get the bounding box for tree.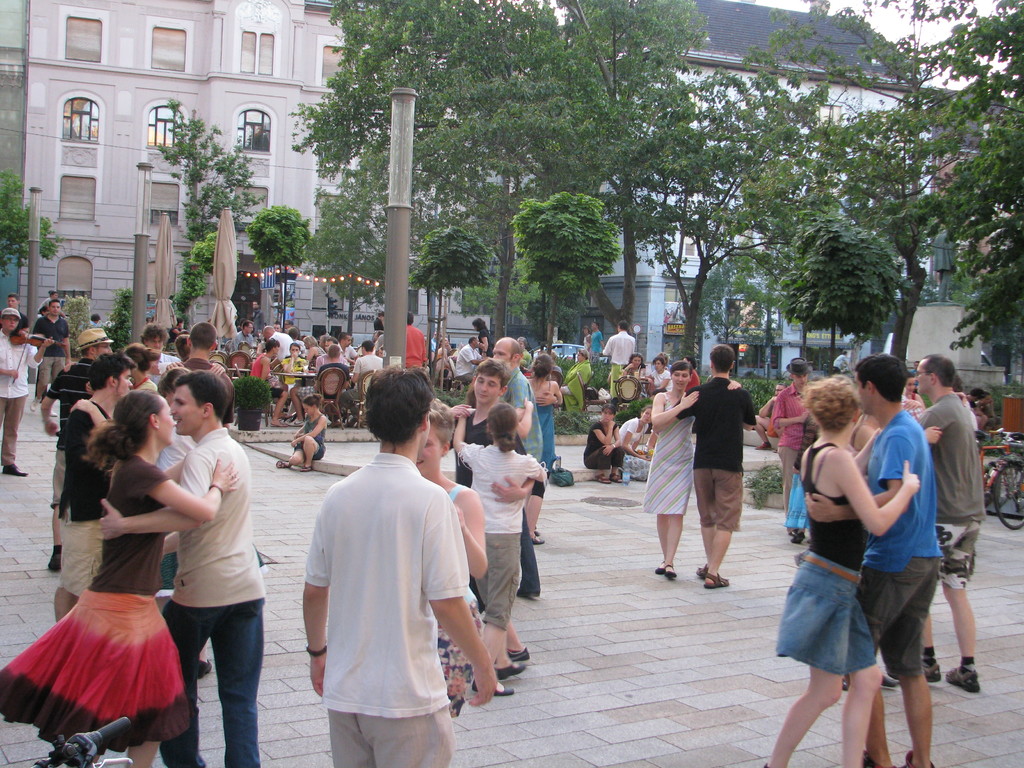
box(0, 163, 59, 282).
